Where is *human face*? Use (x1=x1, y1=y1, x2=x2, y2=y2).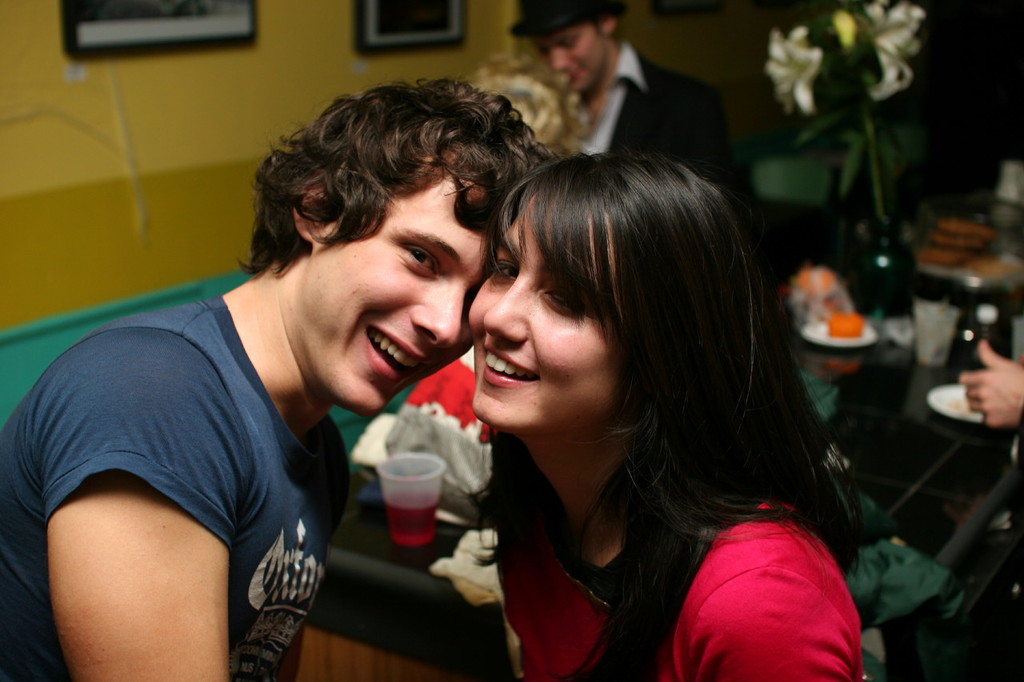
(x1=316, y1=177, x2=486, y2=413).
